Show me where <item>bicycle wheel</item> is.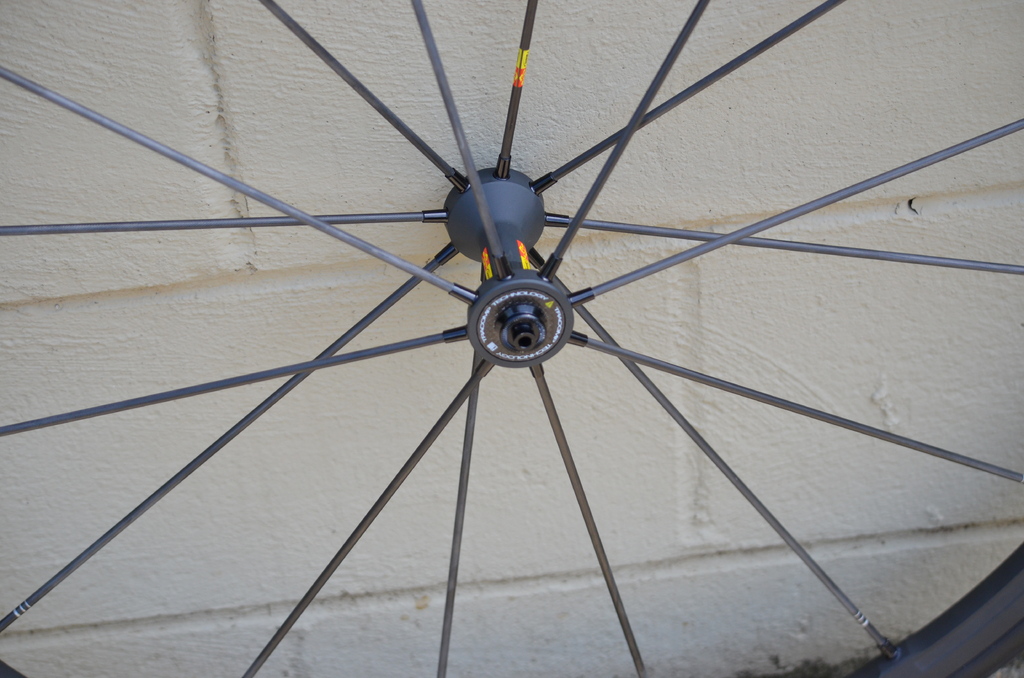
<item>bicycle wheel</item> is at <bbox>0, 0, 1023, 677</bbox>.
